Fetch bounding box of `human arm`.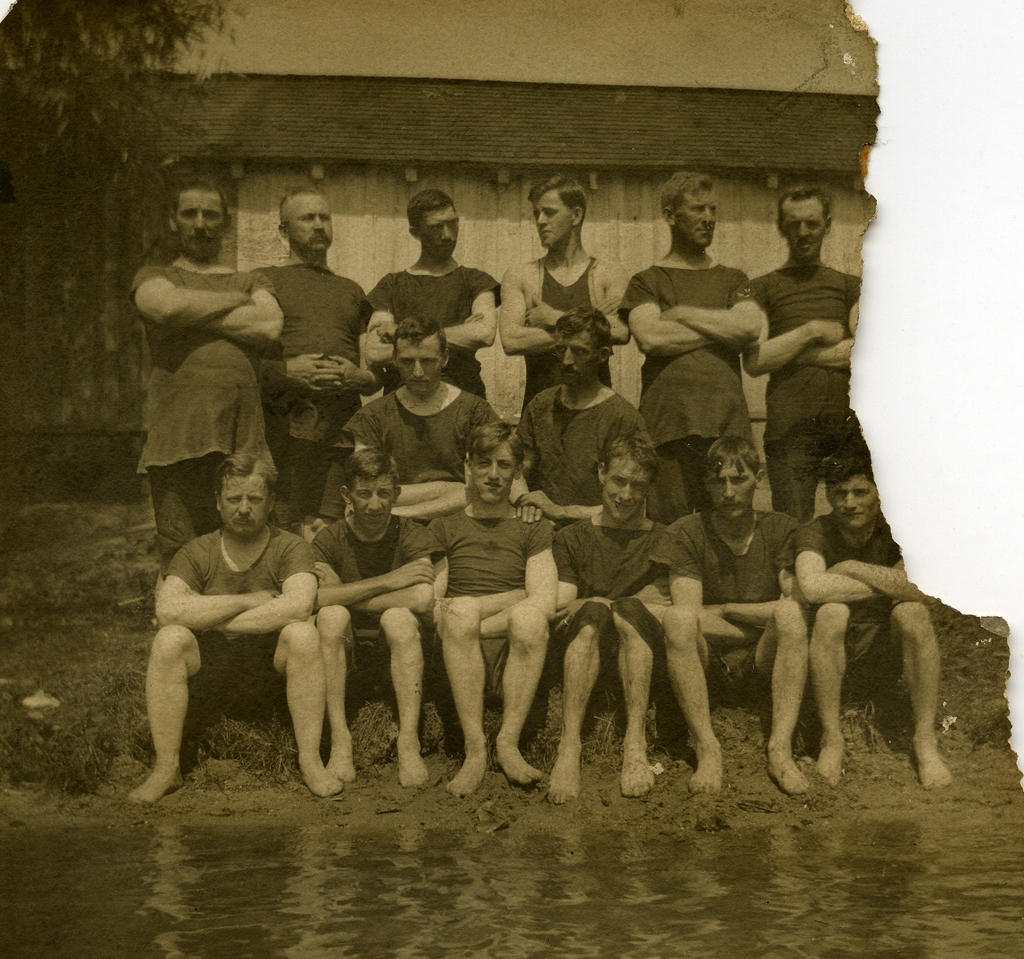
Bbox: (x1=668, y1=497, x2=774, y2=657).
